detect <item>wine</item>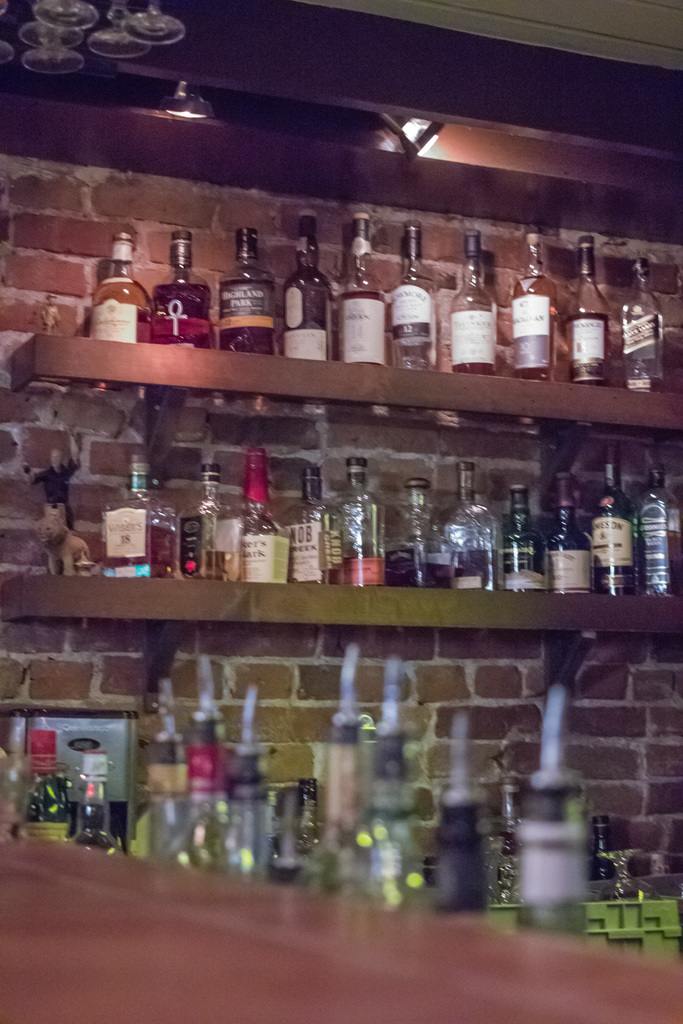
394/221/438/369
